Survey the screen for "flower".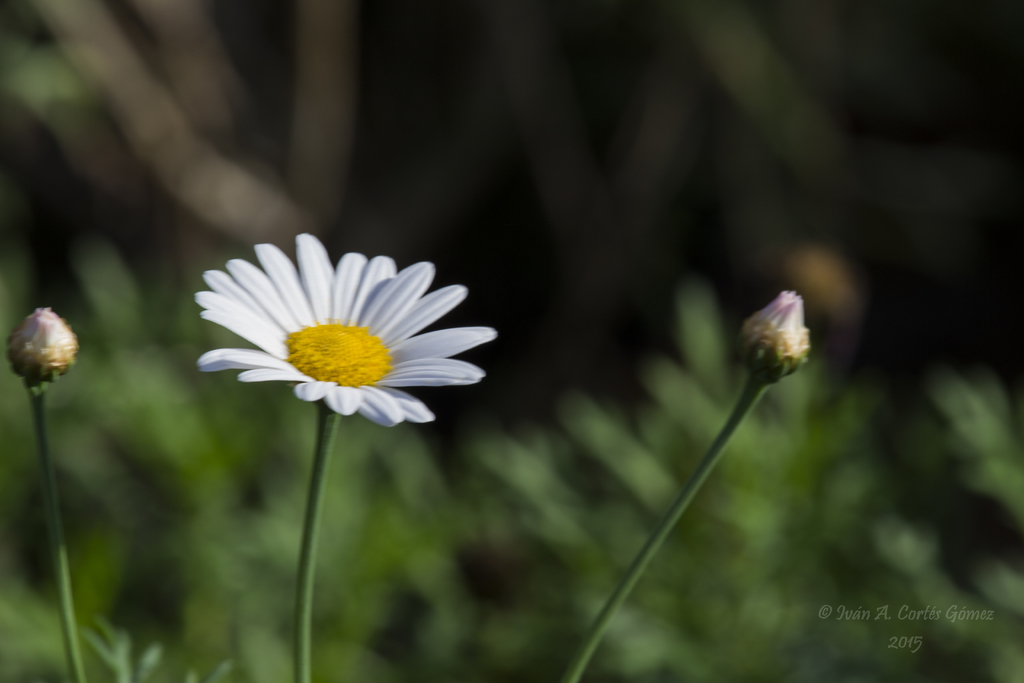
Survey found: 177 233 516 445.
